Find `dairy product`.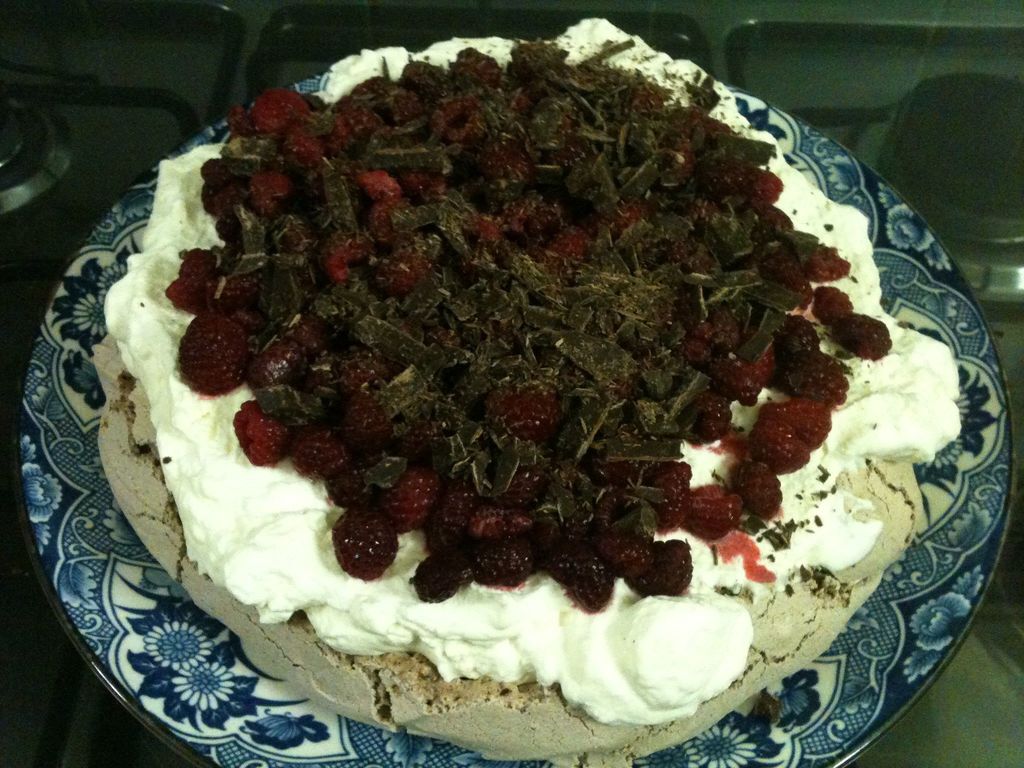
detection(102, 20, 955, 717).
